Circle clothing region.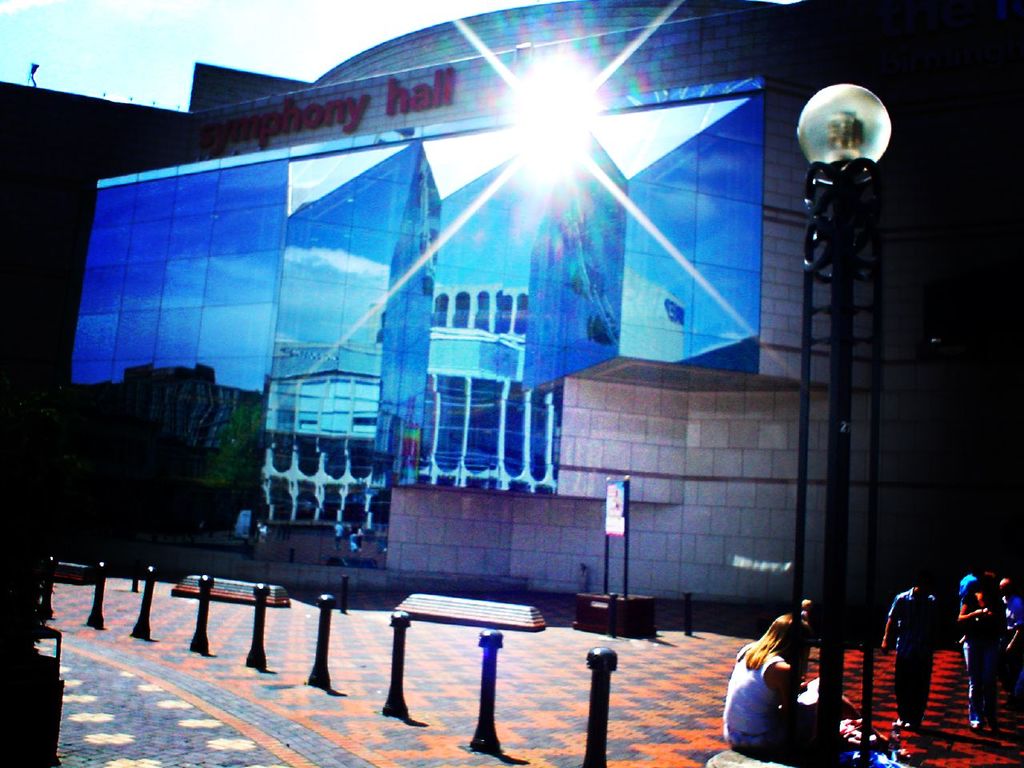
Region: (left=730, top=625, right=826, bottom=753).
